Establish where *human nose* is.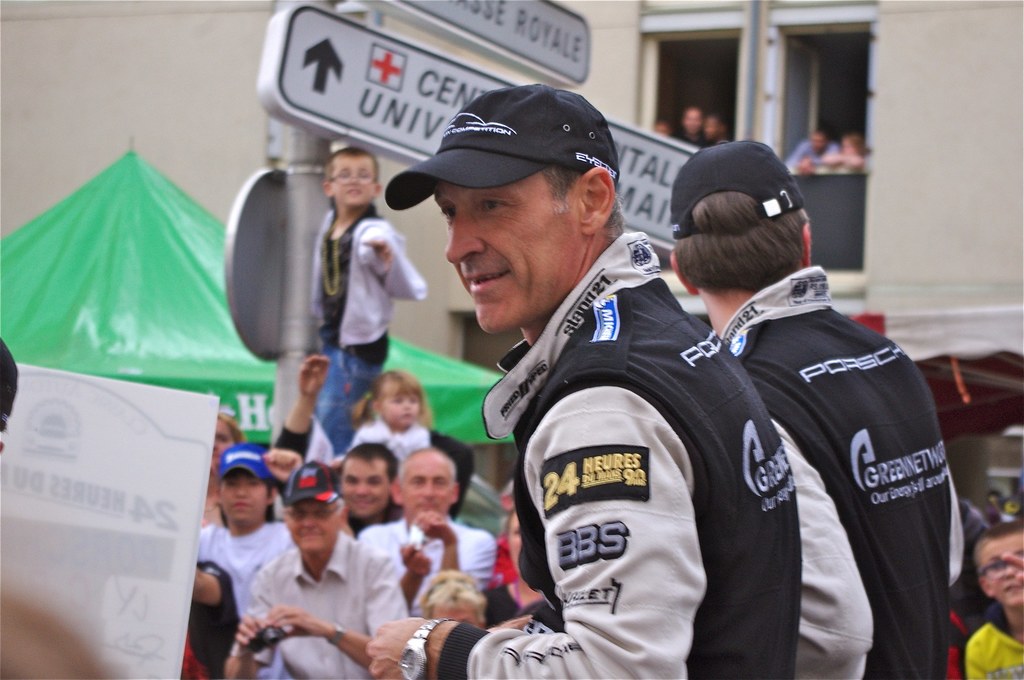
Established at rect(1004, 565, 1016, 576).
